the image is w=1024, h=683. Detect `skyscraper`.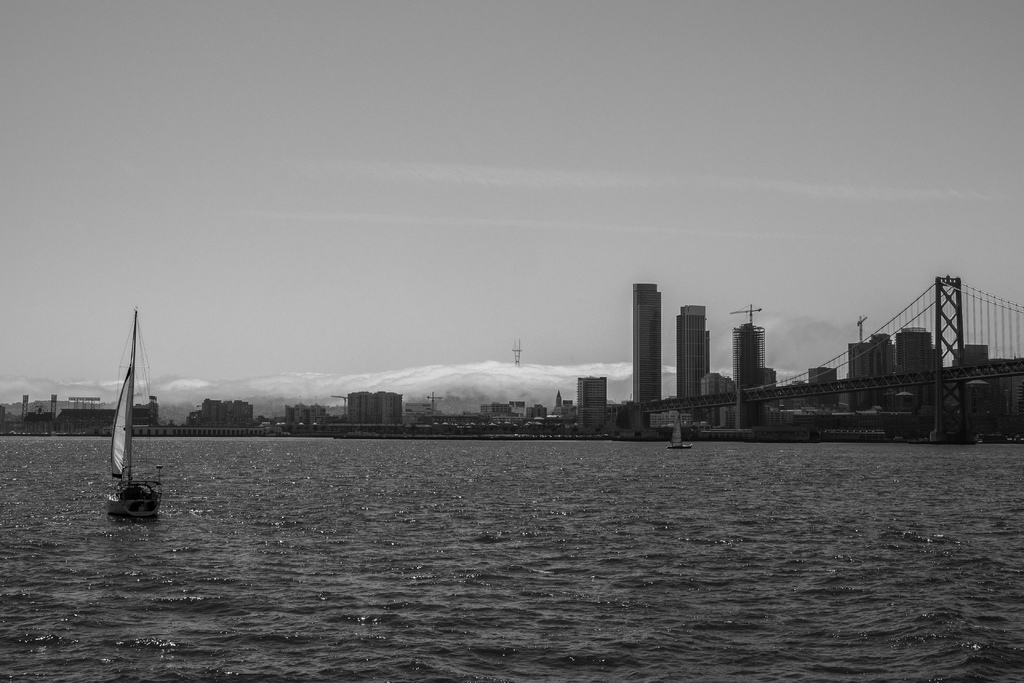
Detection: bbox=(580, 368, 614, 430).
